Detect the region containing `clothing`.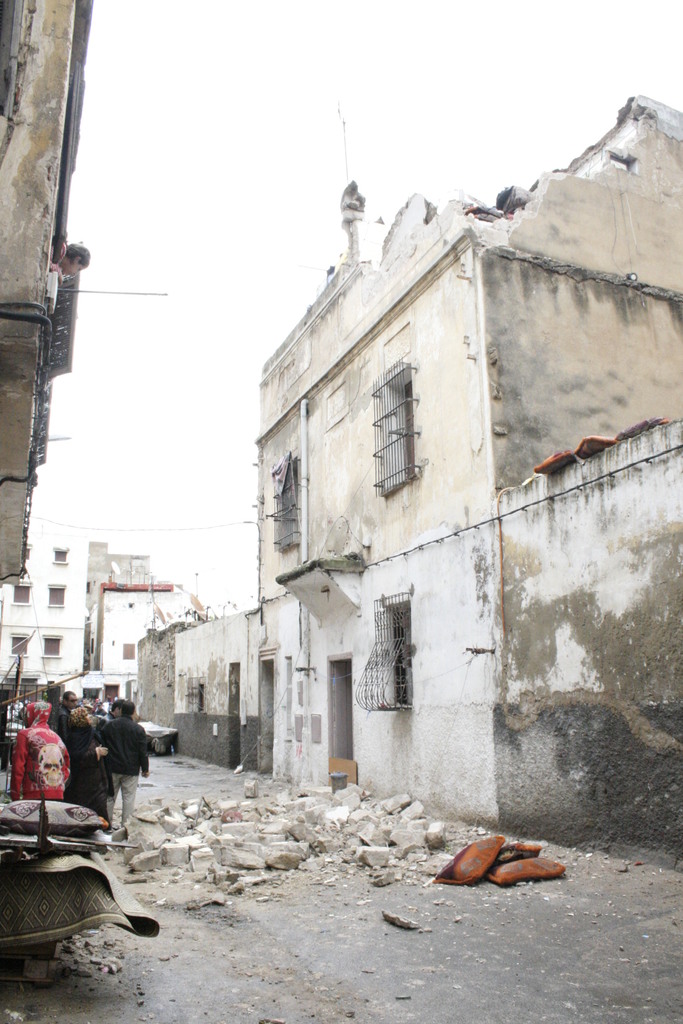
bbox(90, 703, 148, 829).
